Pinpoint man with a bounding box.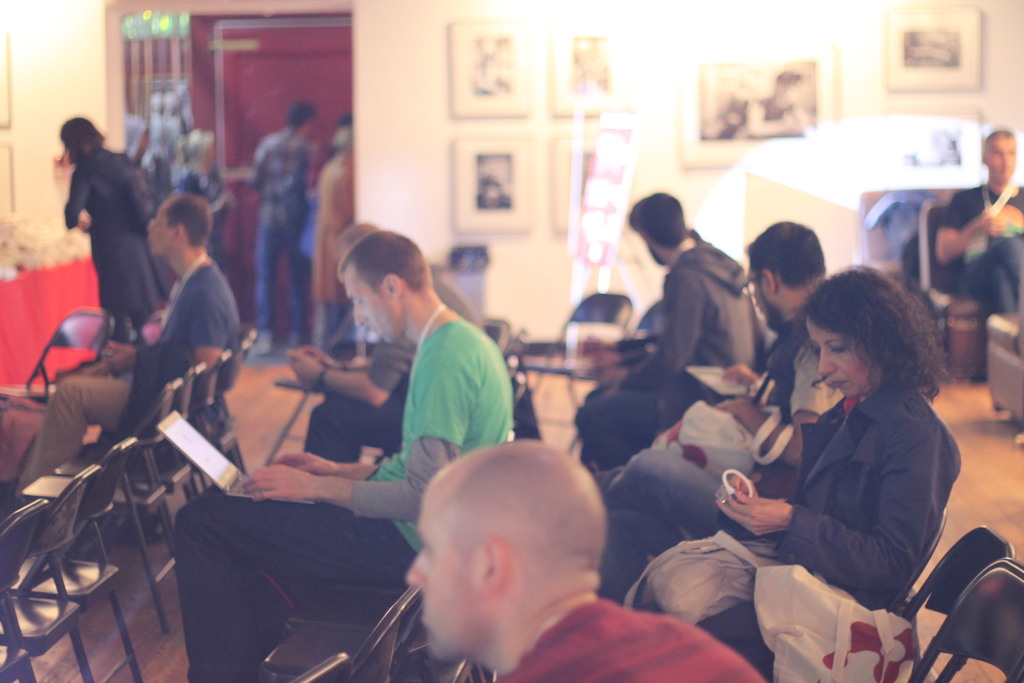
bbox=[590, 233, 831, 589].
